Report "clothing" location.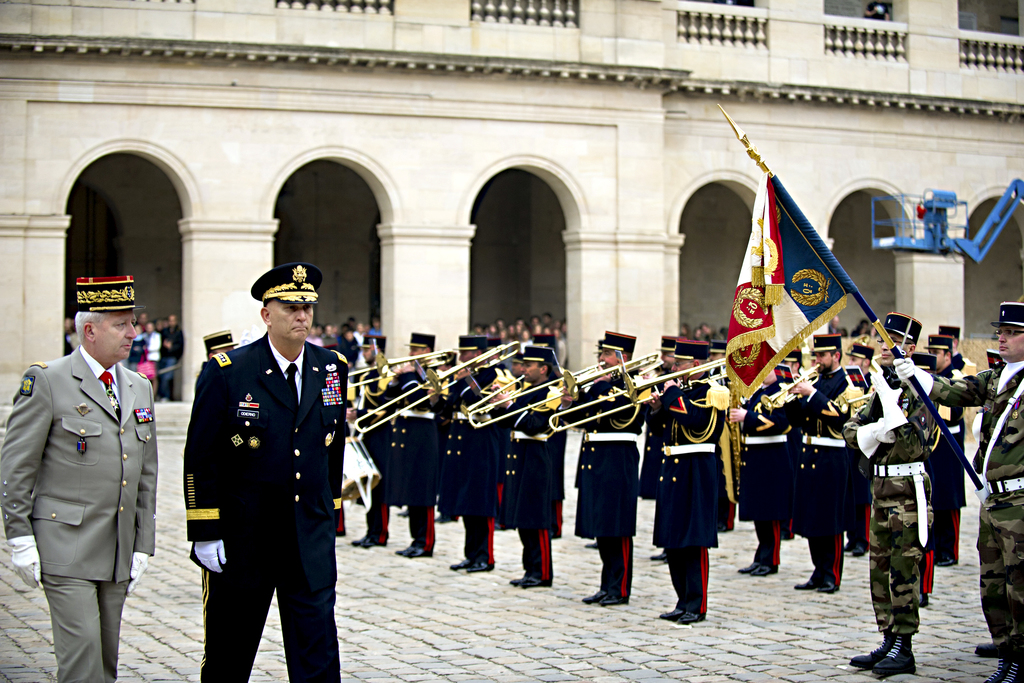
Report: [left=11, top=354, right=163, bottom=646].
